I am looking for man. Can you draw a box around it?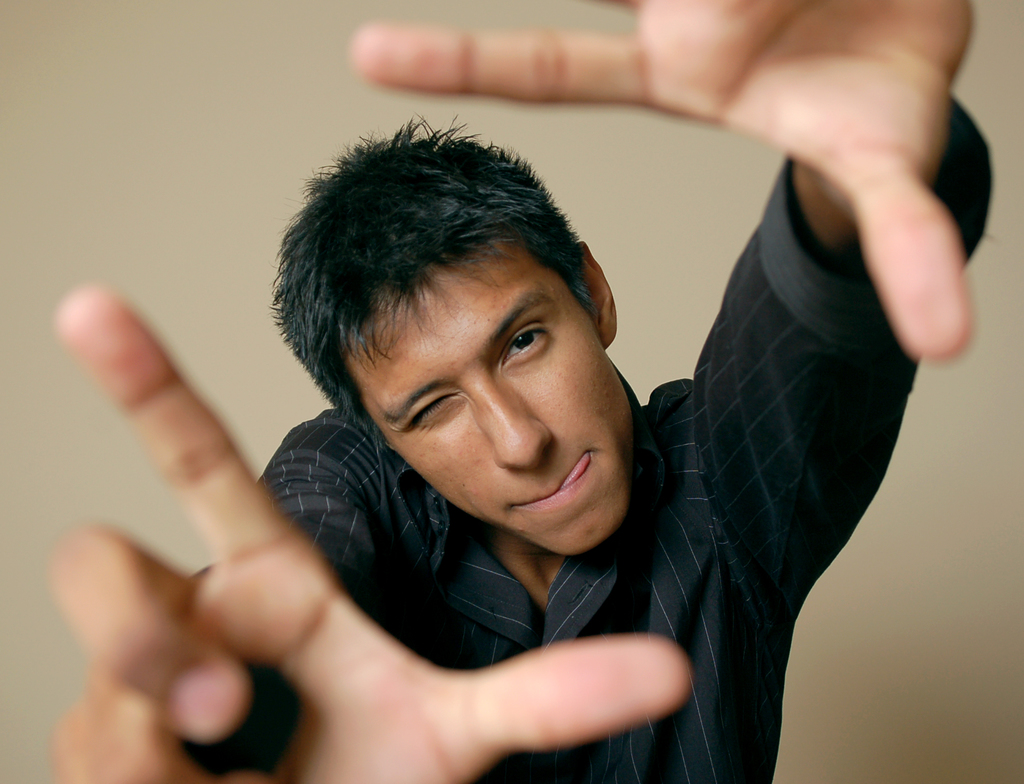
Sure, the bounding box is l=43, t=0, r=996, b=783.
